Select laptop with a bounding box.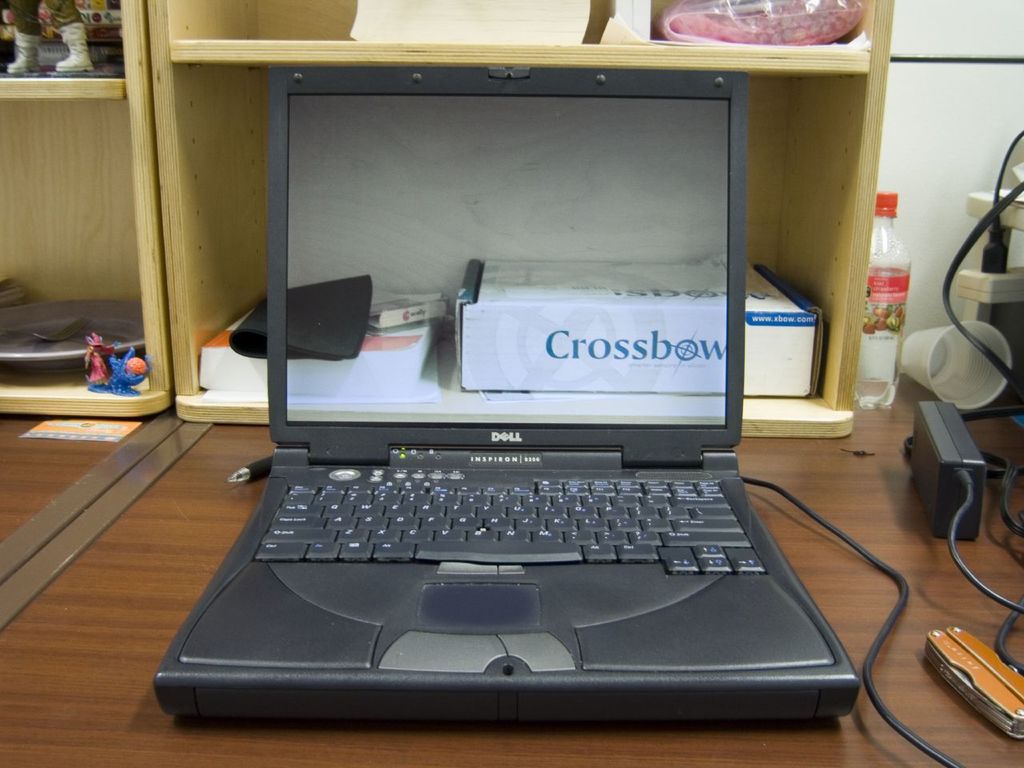
left=154, top=58, right=859, bottom=731.
